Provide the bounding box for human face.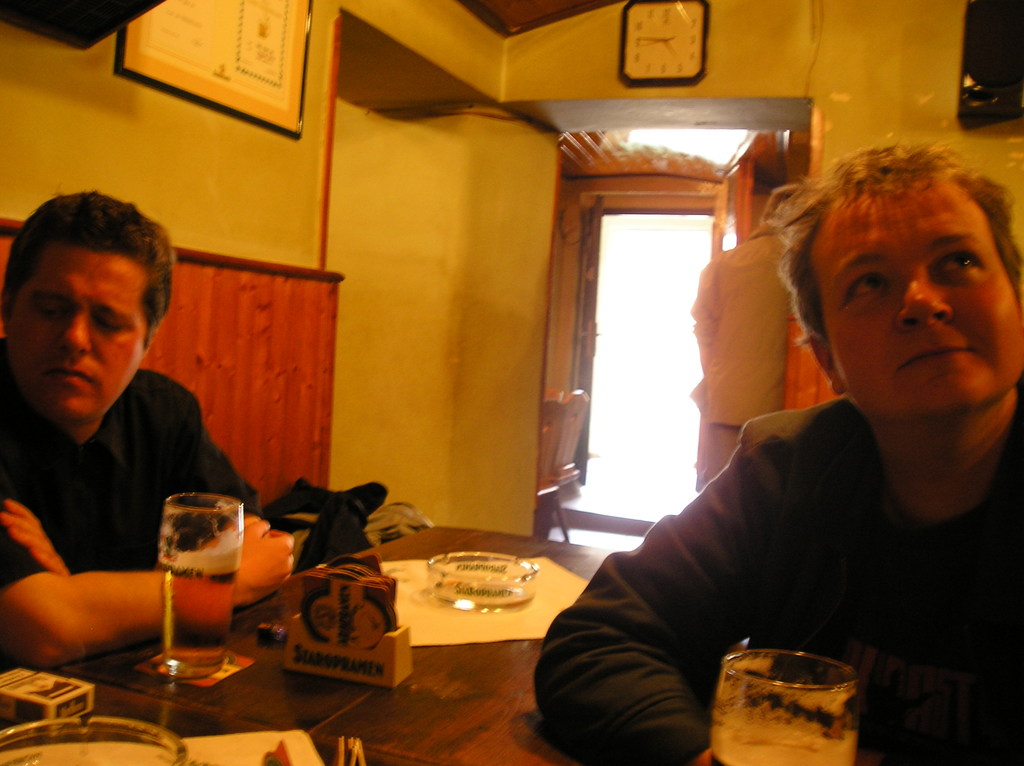
bbox=[5, 237, 148, 419].
